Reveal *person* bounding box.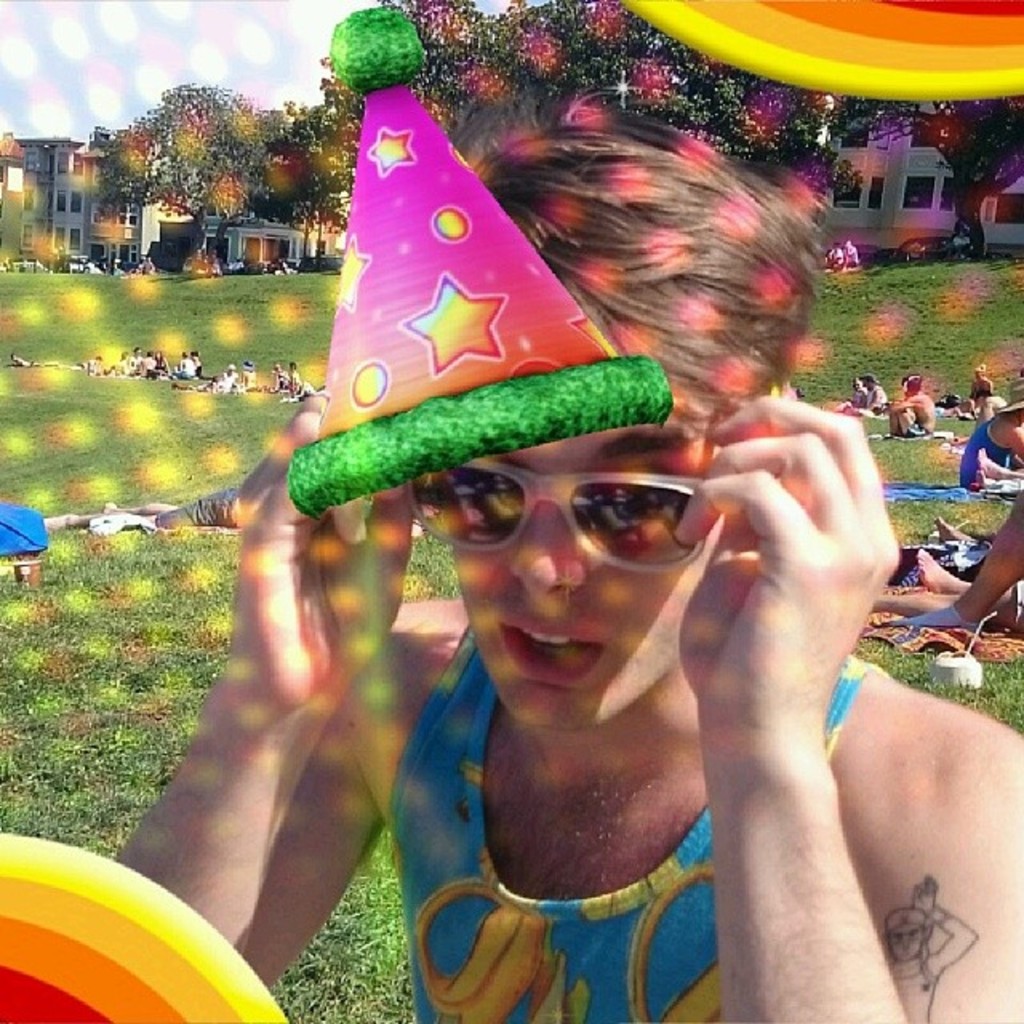
Revealed: Rect(112, 67, 1022, 1022).
